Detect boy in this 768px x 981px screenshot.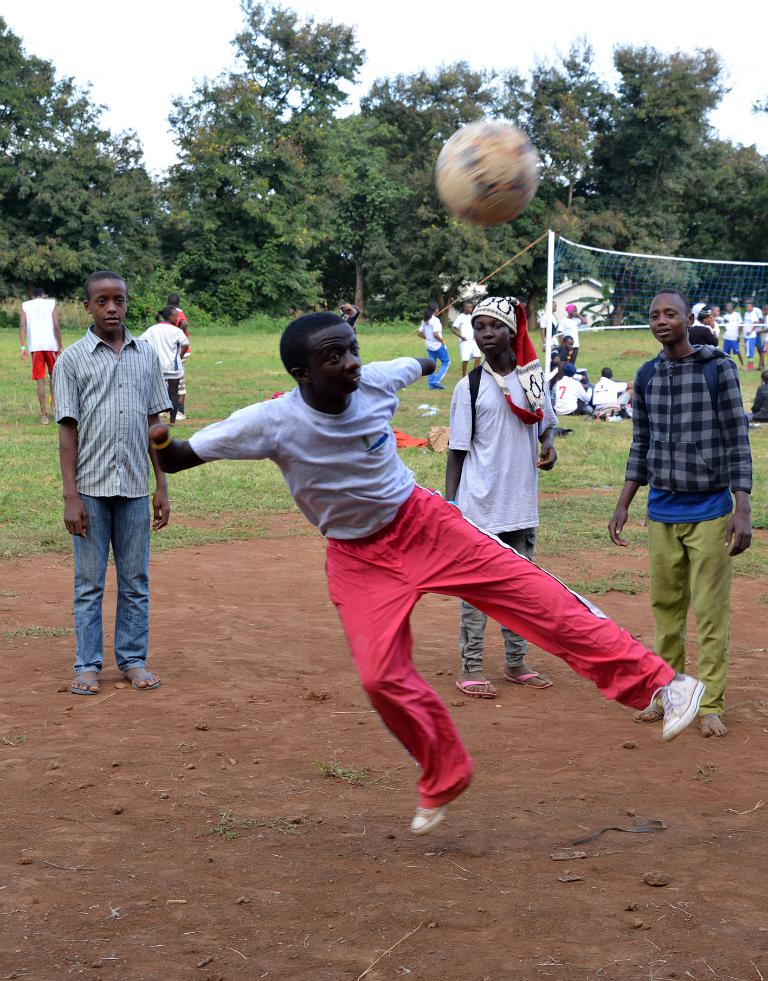
Detection: Rect(18, 284, 63, 428).
